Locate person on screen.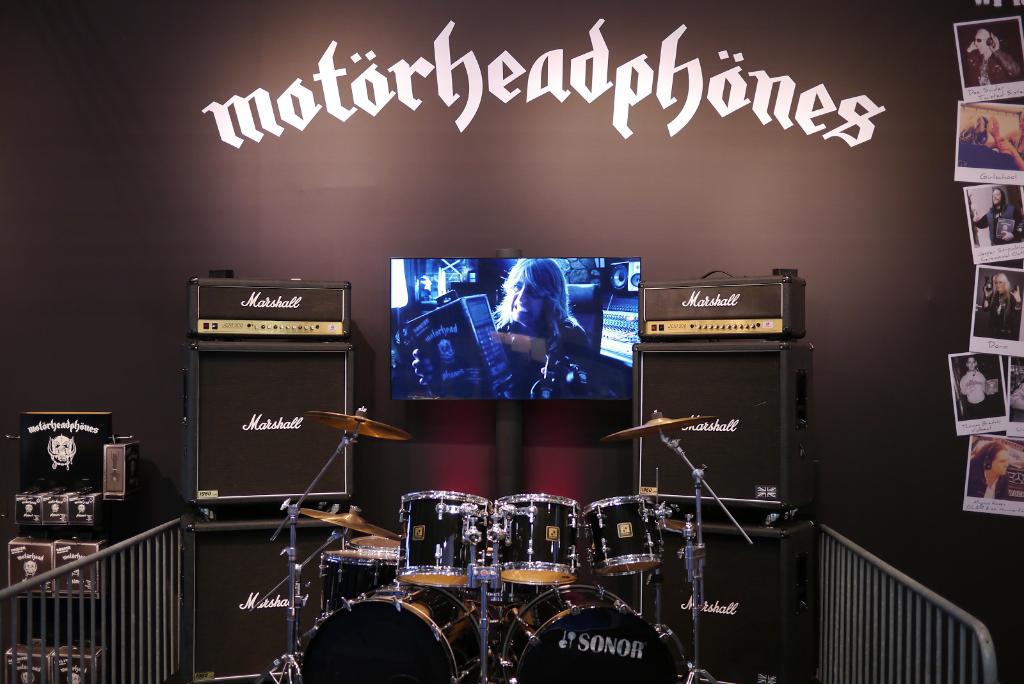
On screen at BBox(968, 442, 1008, 500).
